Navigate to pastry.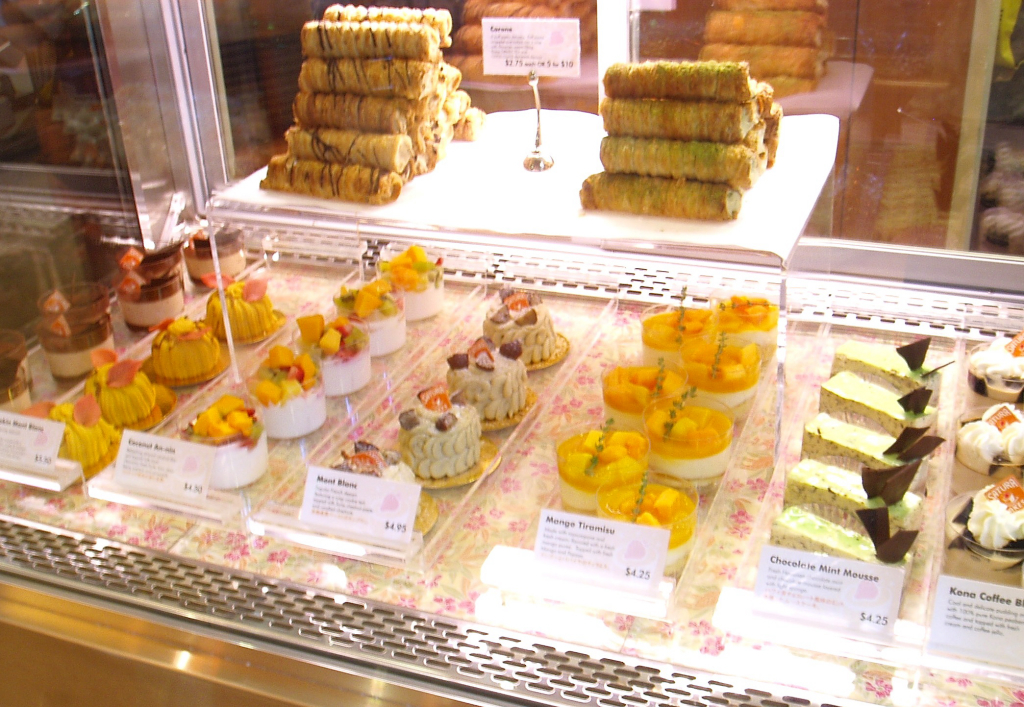
Navigation target: BBox(336, 441, 422, 506).
